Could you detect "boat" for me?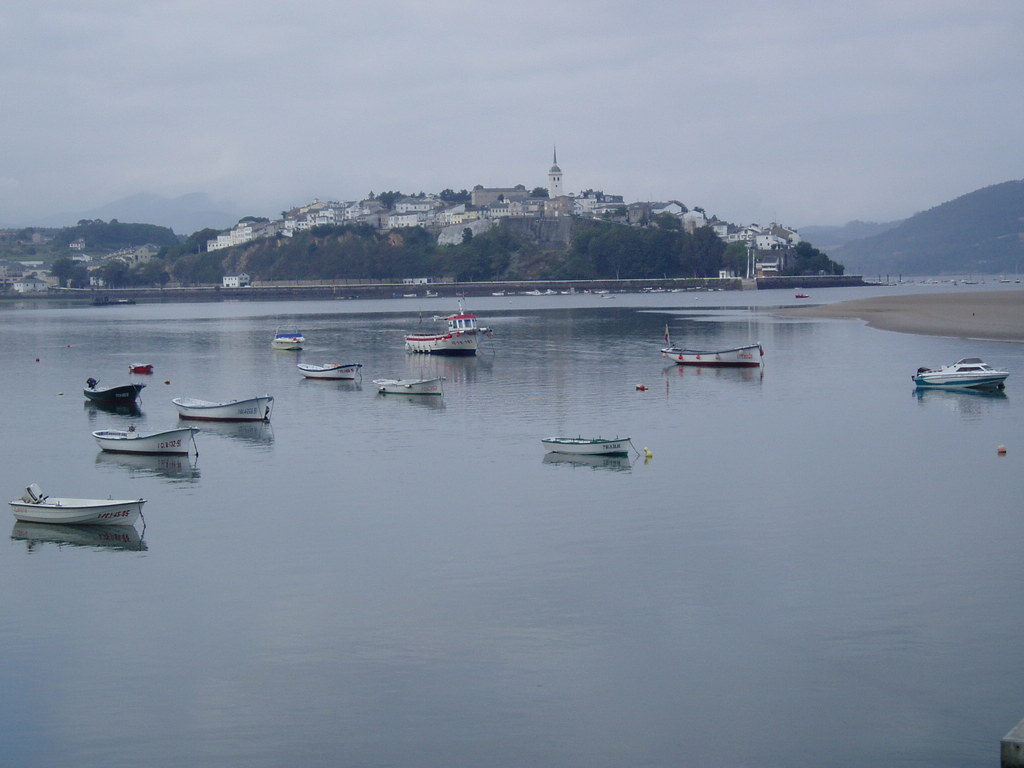
Detection result: [271, 328, 309, 351].
